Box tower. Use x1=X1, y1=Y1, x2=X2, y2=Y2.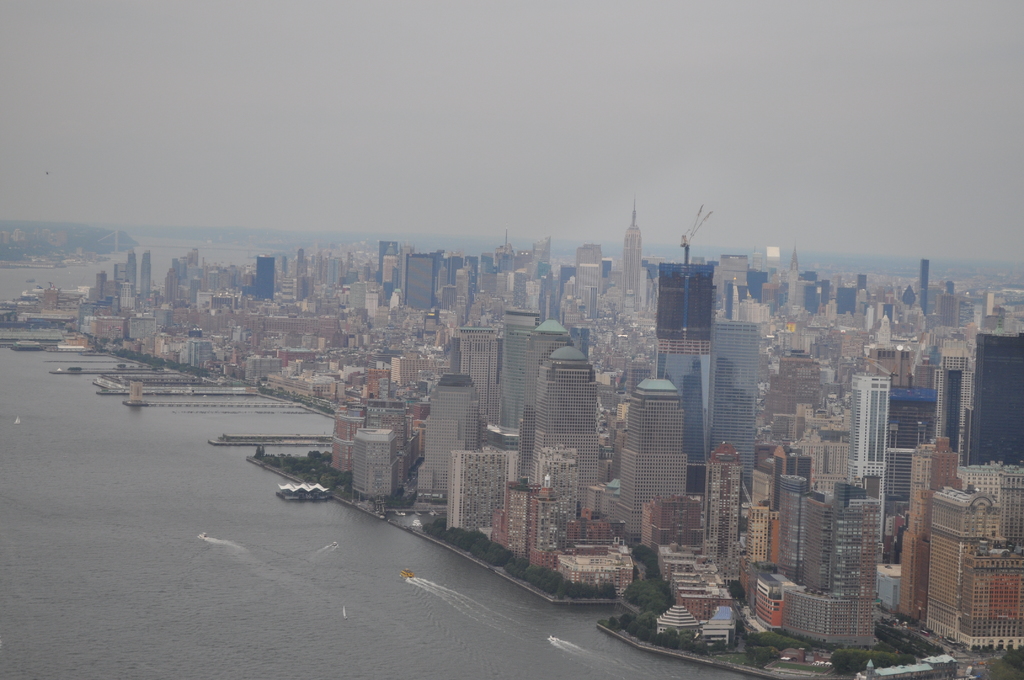
x1=936, y1=362, x2=976, y2=445.
